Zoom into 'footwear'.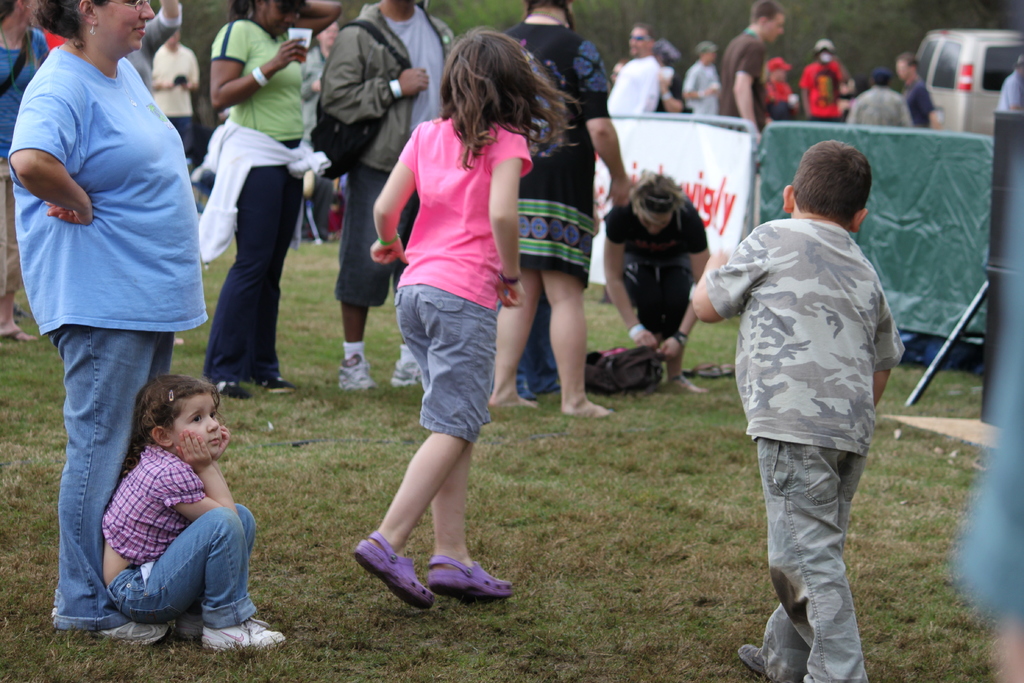
Zoom target: region(176, 608, 198, 639).
